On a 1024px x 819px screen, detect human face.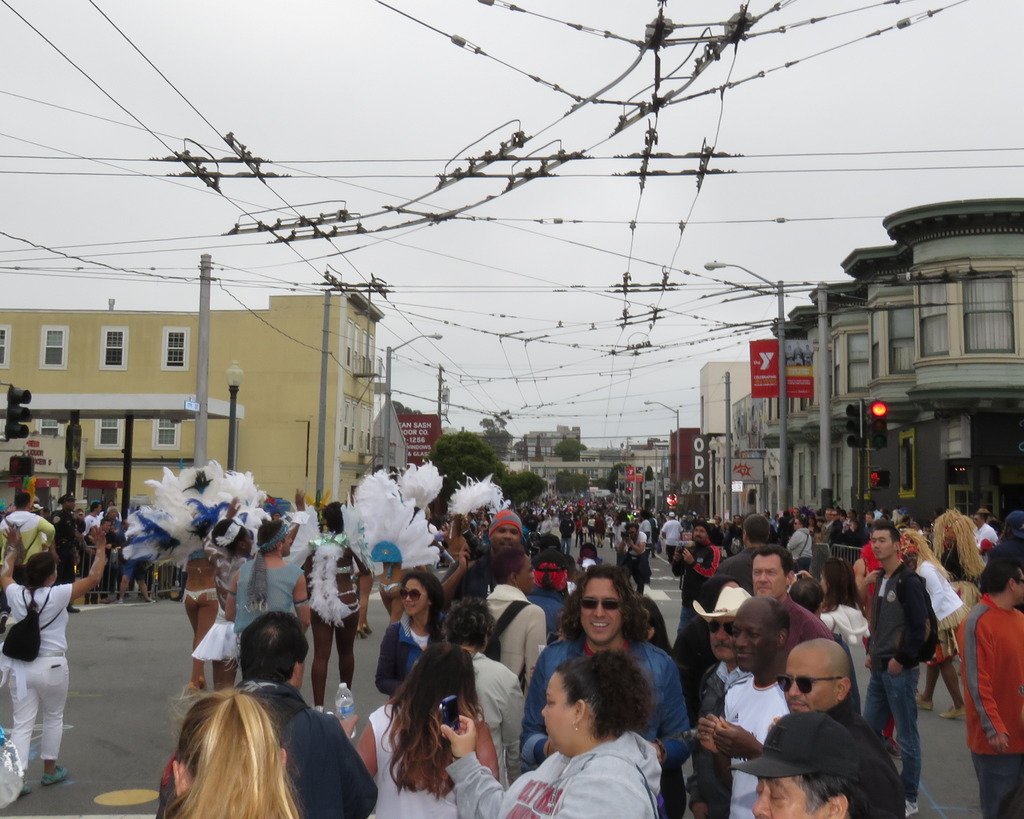
detection(751, 777, 820, 818).
